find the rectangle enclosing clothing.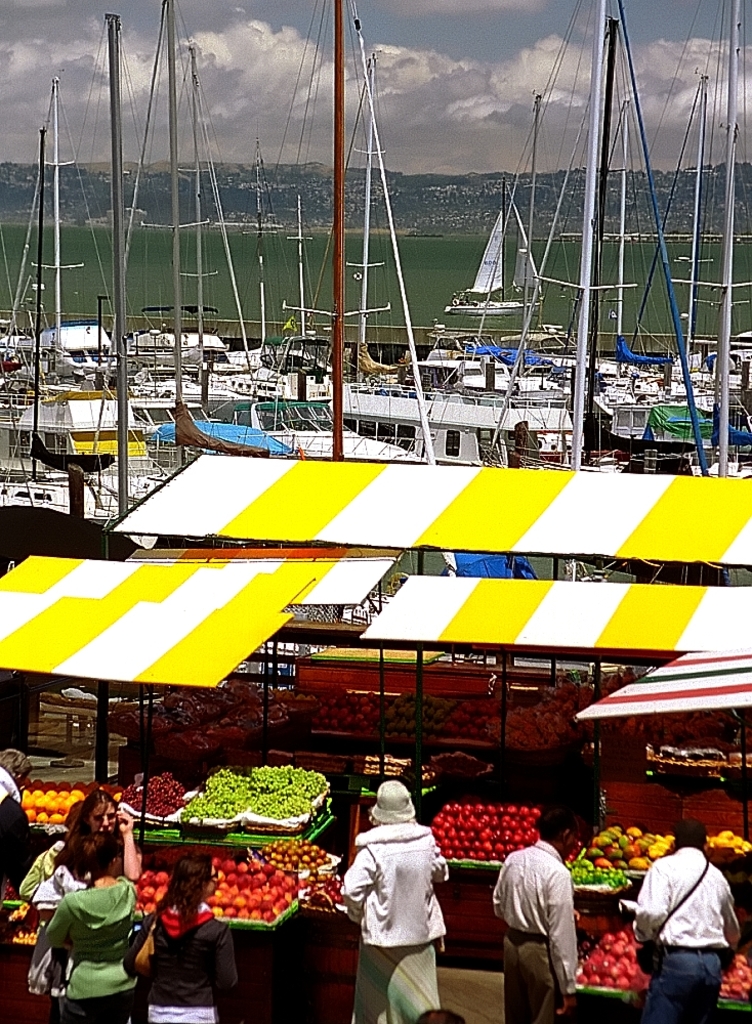
339:817:447:1023.
